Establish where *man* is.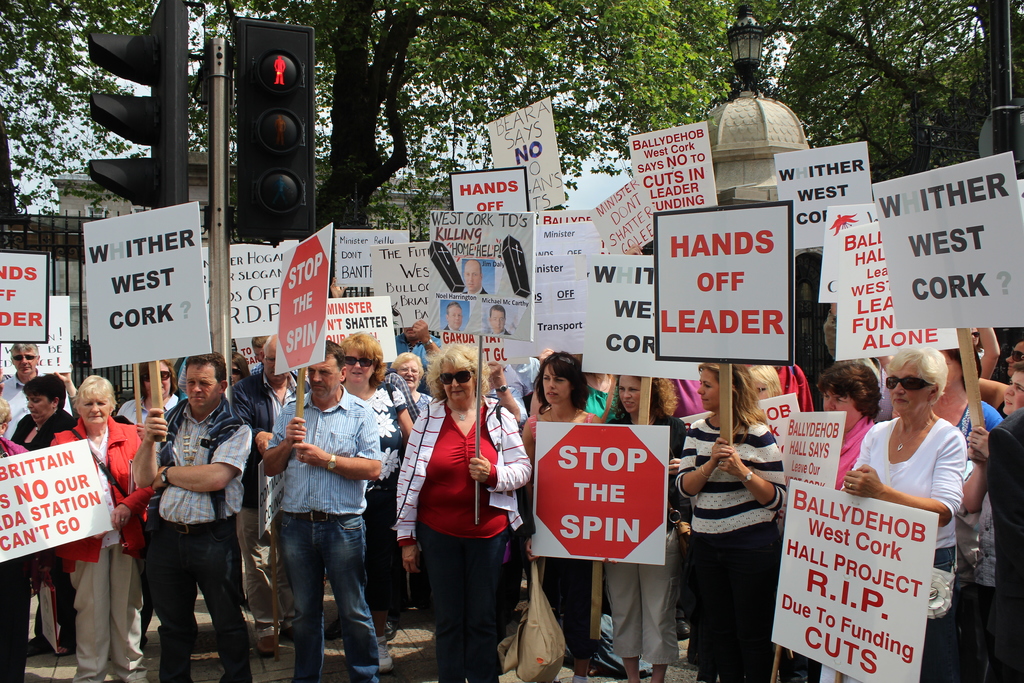
Established at rect(153, 347, 258, 682).
